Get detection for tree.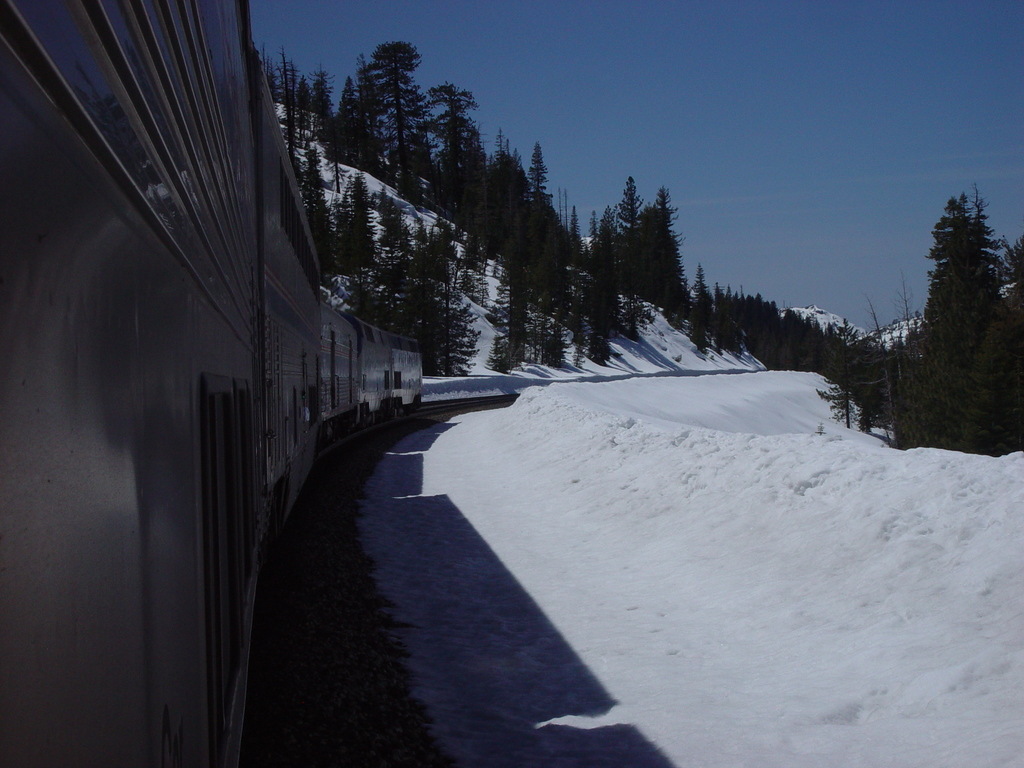
Detection: rect(829, 316, 848, 376).
